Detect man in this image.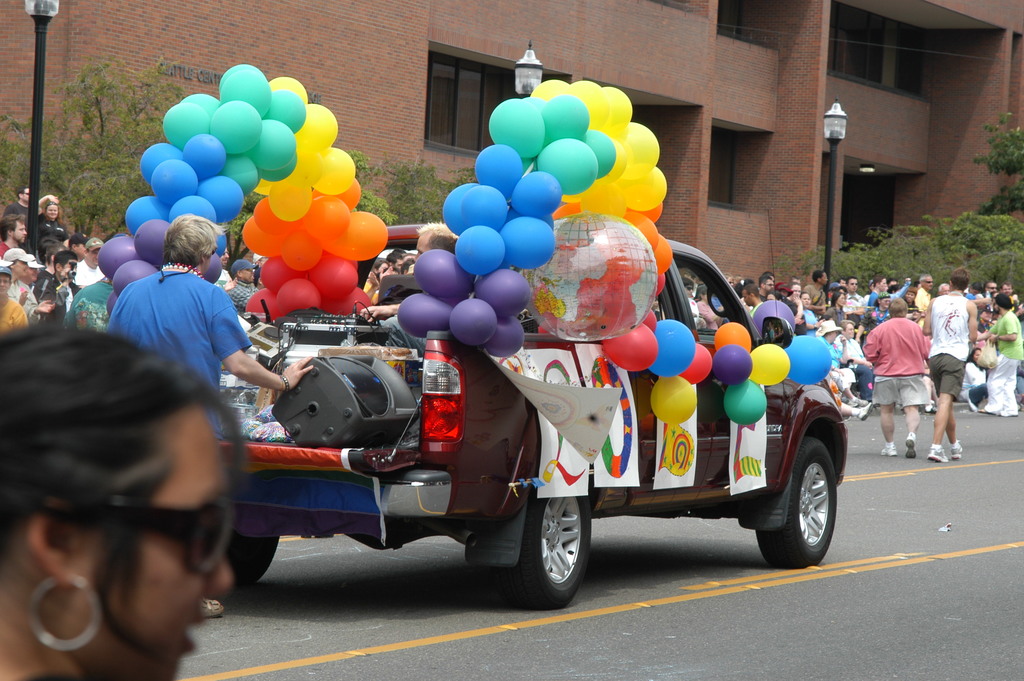
Detection: Rect(212, 247, 235, 294).
